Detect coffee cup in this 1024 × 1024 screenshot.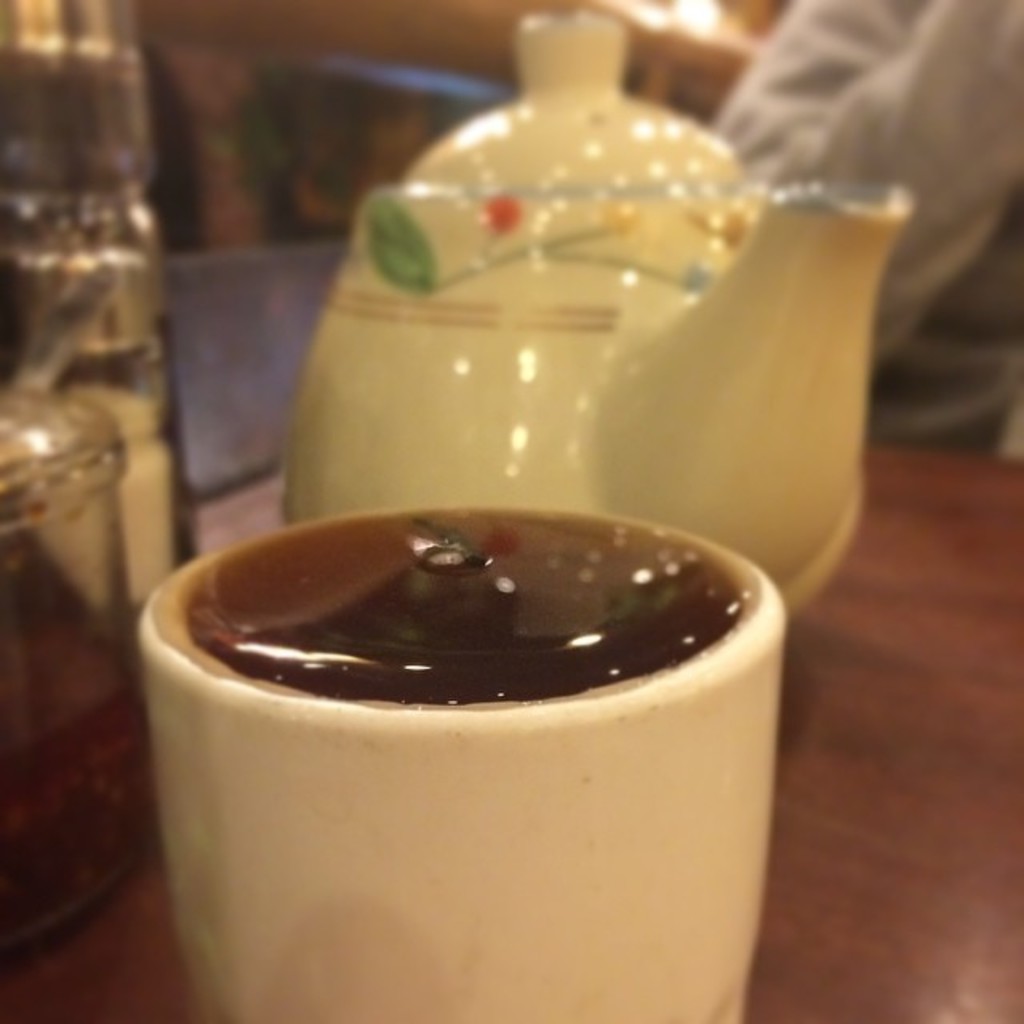
Detection: pyautogui.locateOnScreen(136, 507, 784, 1022).
